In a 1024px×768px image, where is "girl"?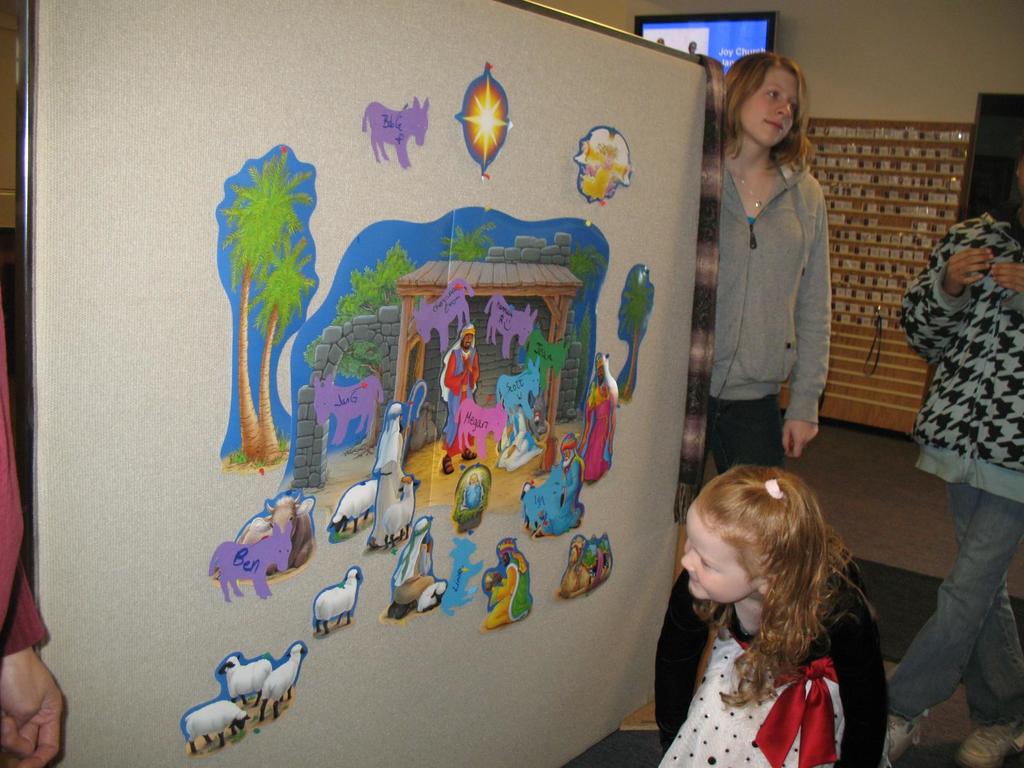
Rect(677, 50, 833, 662).
